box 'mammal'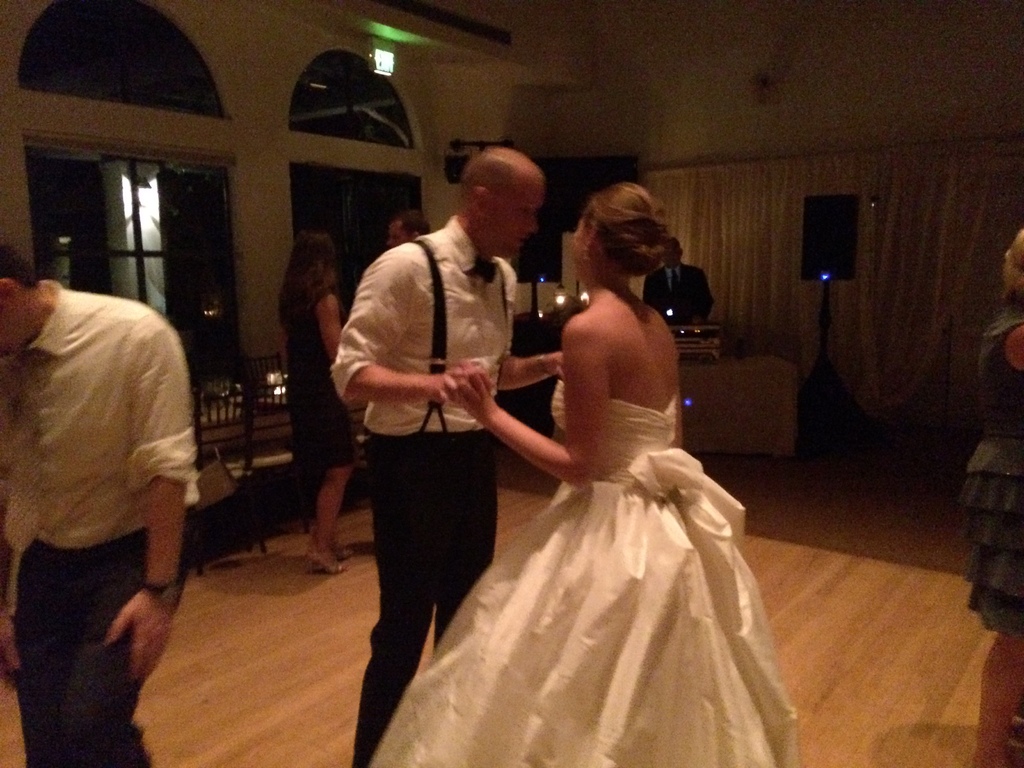
{"left": 642, "top": 232, "right": 714, "bottom": 321}
